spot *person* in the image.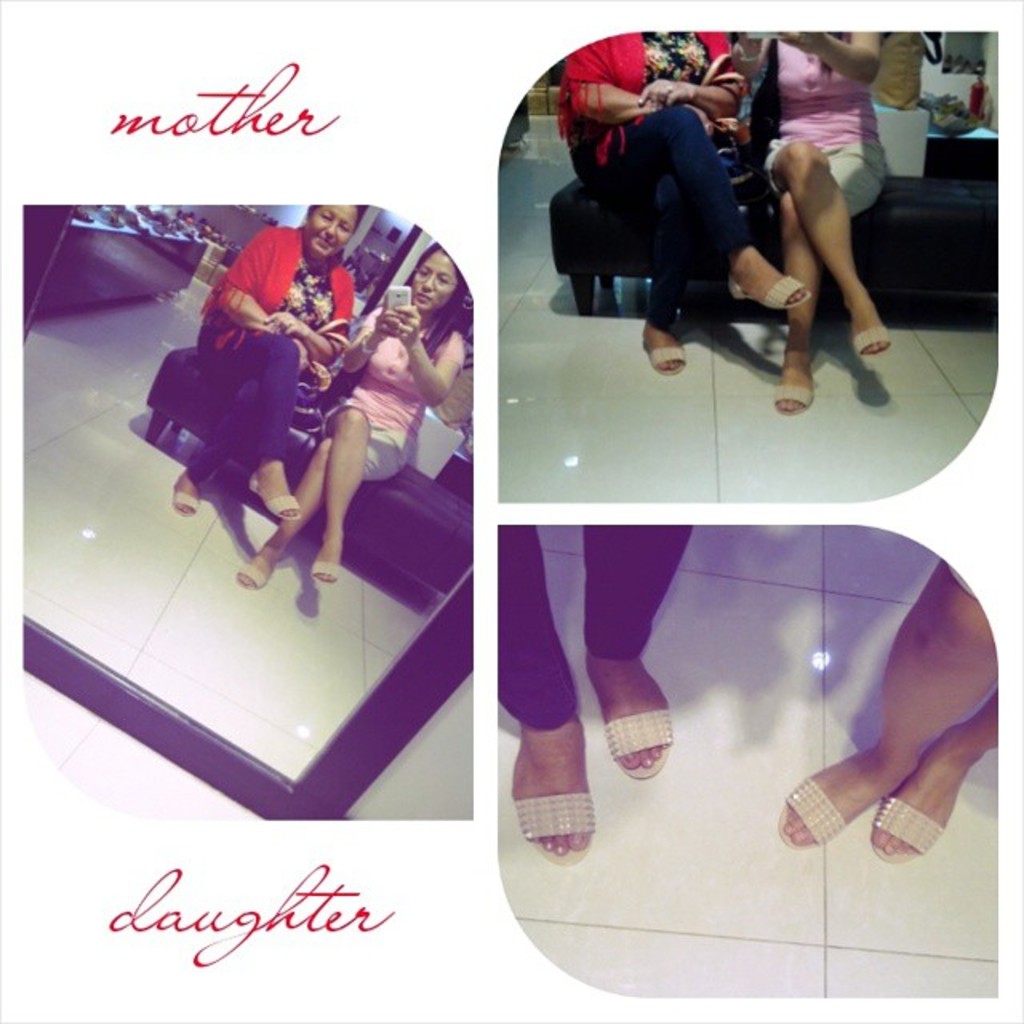
*person* found at <bbox>491, 523, 694, 866</bbox>.
